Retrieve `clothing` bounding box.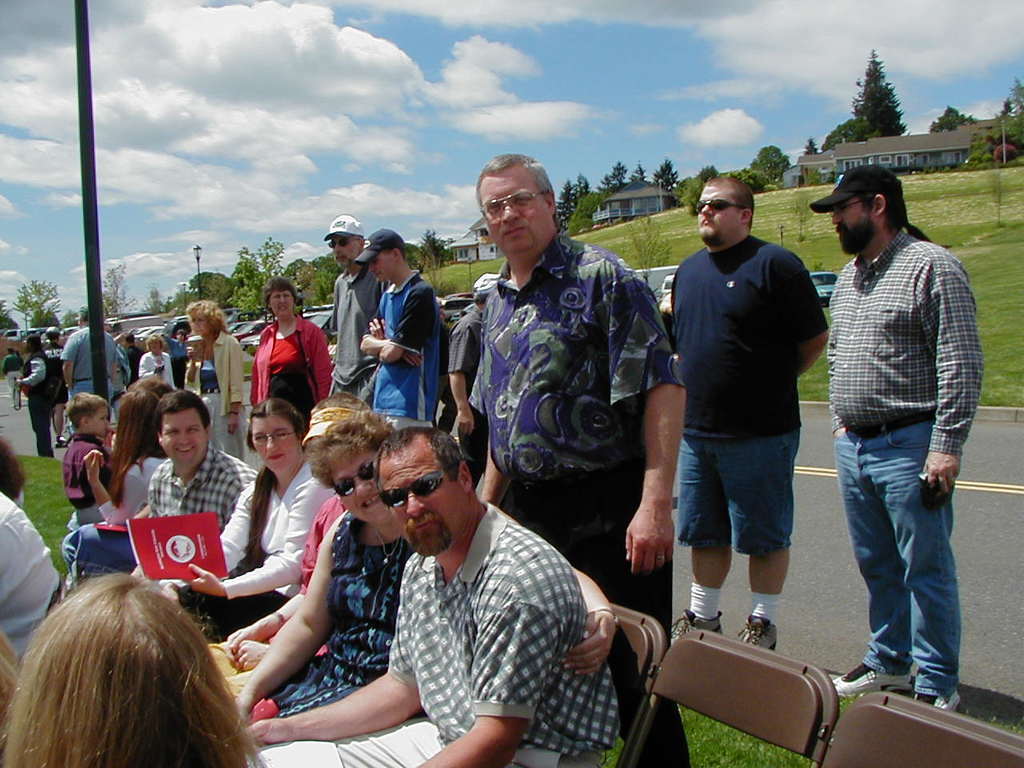
Bounding box: pyautogui.locateOnScreen(210, 482, 330, 627).
